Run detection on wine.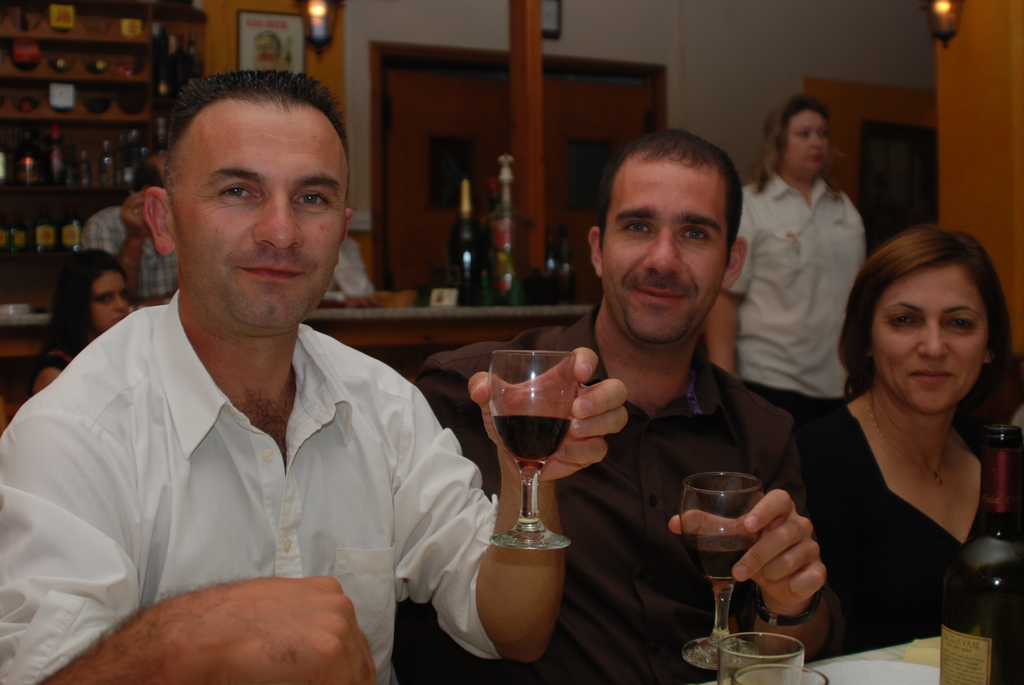
Result: region(688, 537, 757, 579).
